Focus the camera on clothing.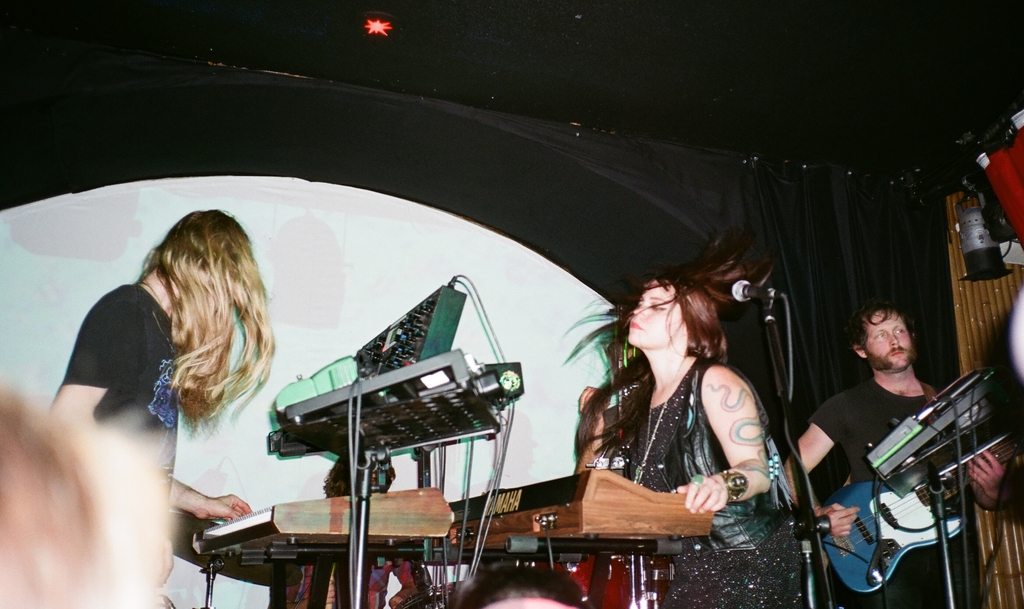
Focus region: bbox(628, 378, 805, 608).
